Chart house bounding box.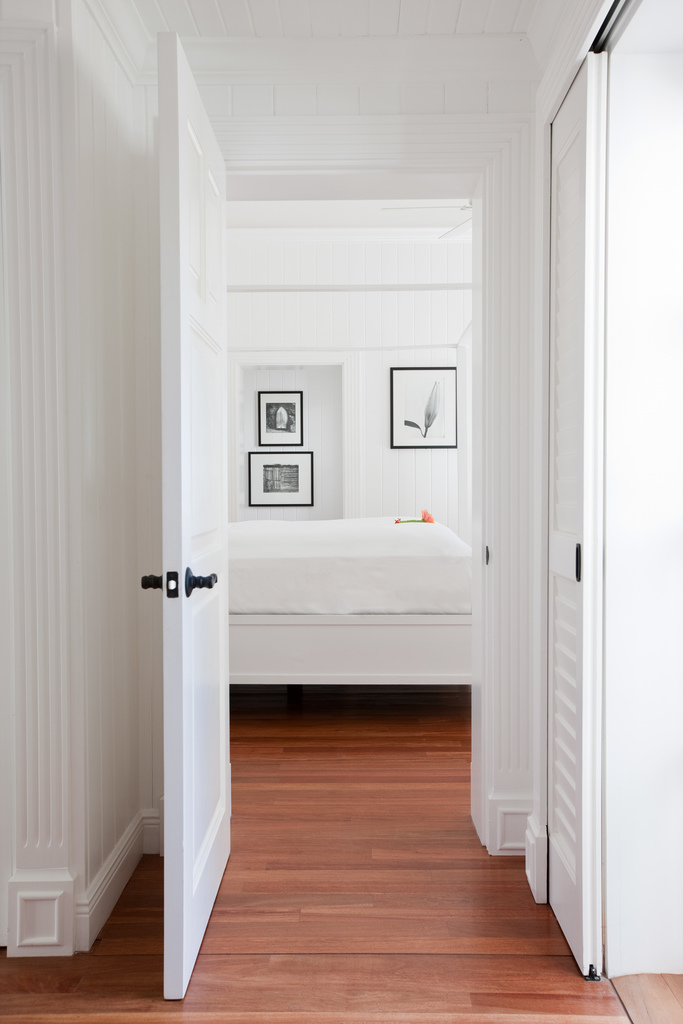
Charted: (0,0,682,1023).
